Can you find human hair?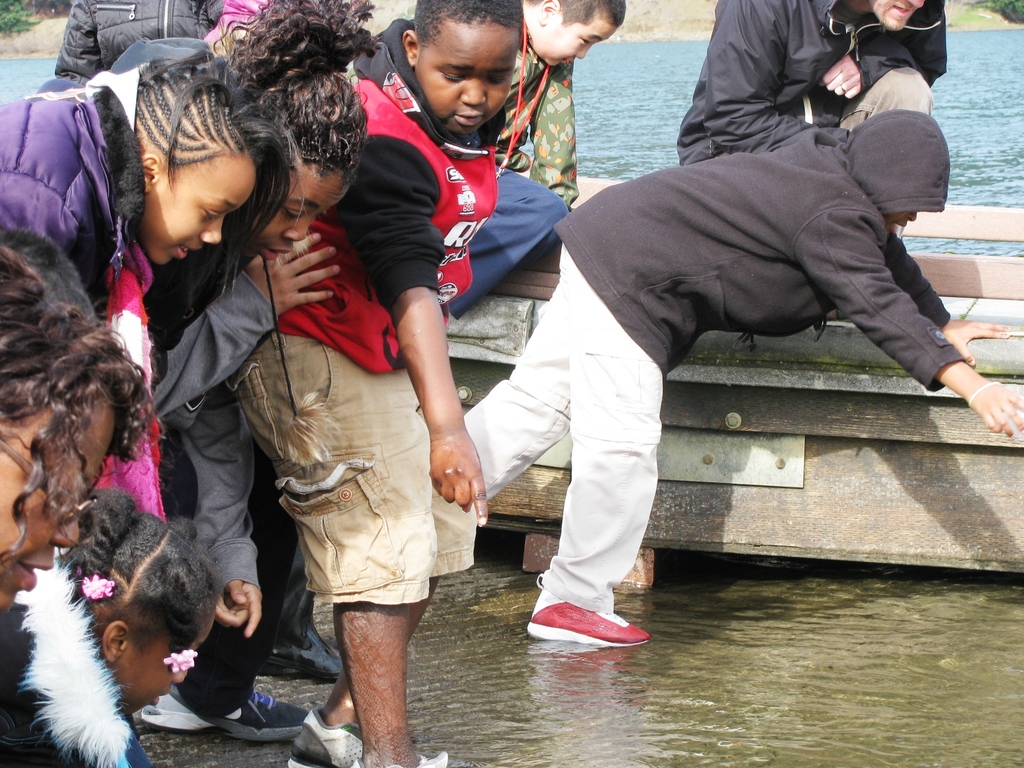
Yes, bounding box: left=115, top=79, right=260, bottom=254.
